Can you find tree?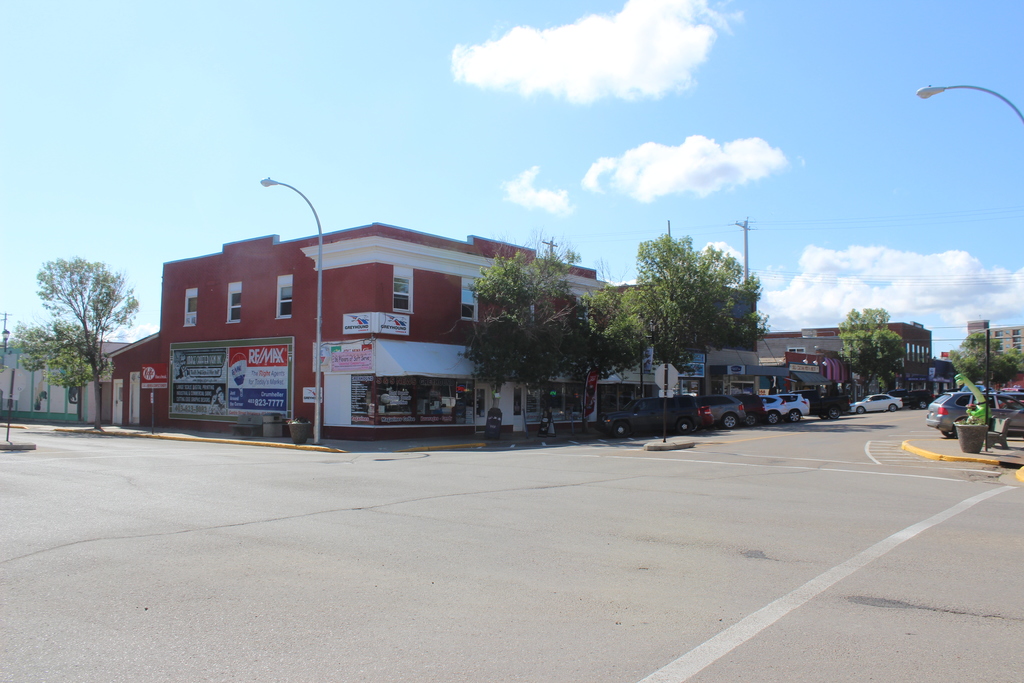
Yes, bounding box: [839,304,904,402].
